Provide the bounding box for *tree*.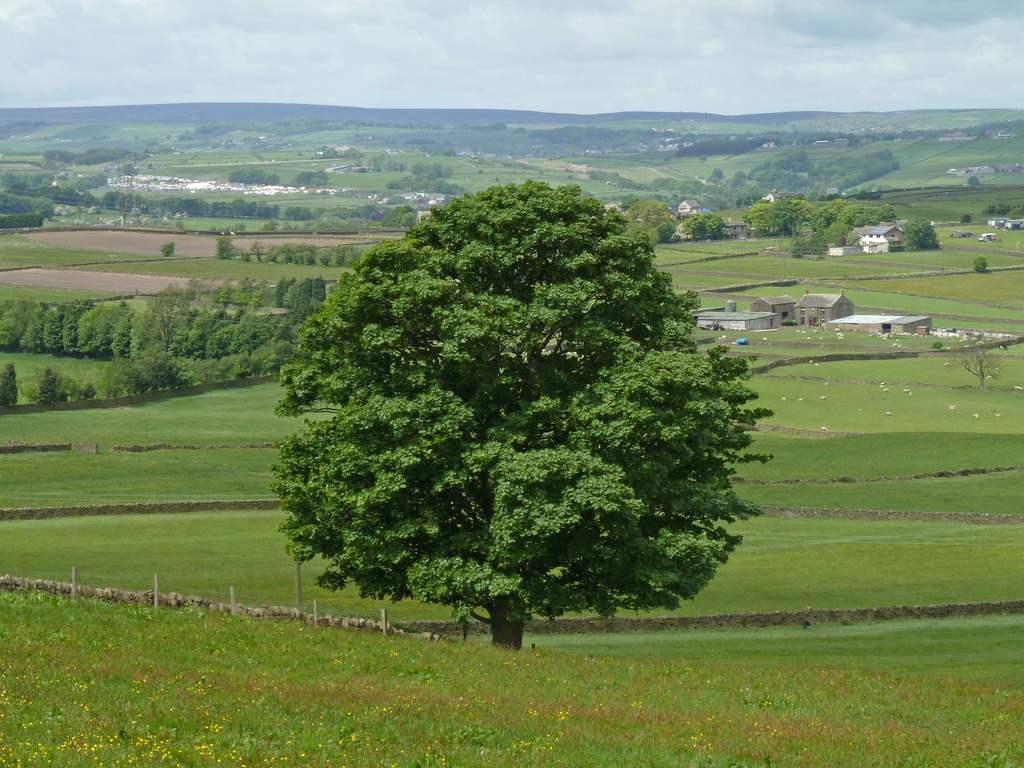
150 282 192 344.
